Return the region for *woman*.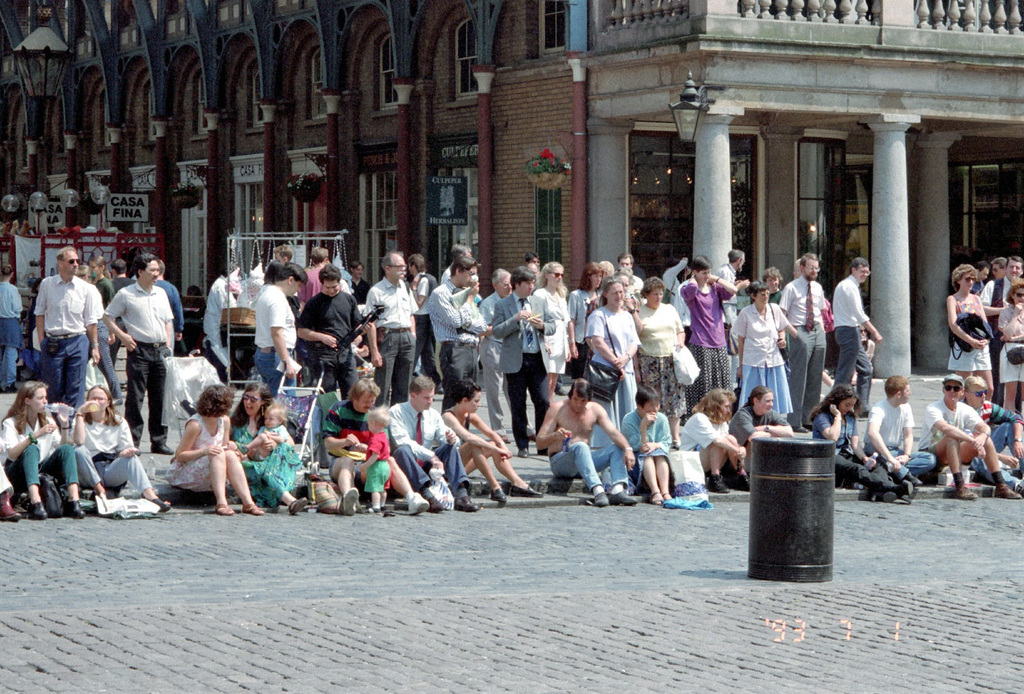
[161,382,267,513].
